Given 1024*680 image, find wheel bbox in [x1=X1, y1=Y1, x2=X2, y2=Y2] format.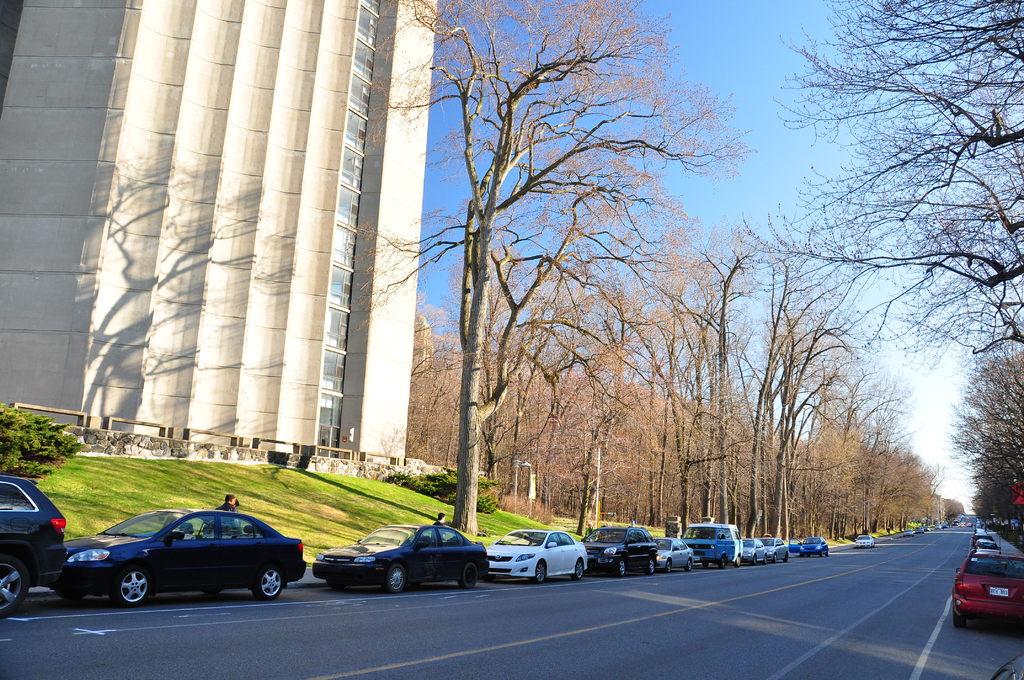
[x1=456, y1=560, x2=479, y2=594].
